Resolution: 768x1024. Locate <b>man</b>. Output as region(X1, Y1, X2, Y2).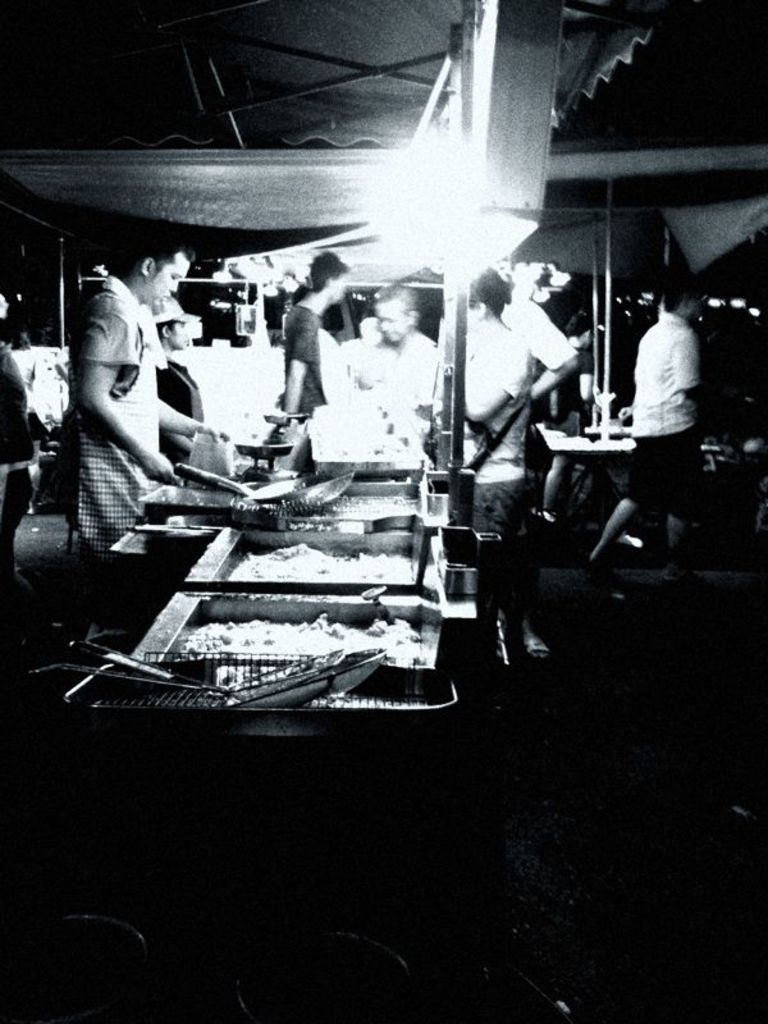
region(42, 233, 221, 612).
